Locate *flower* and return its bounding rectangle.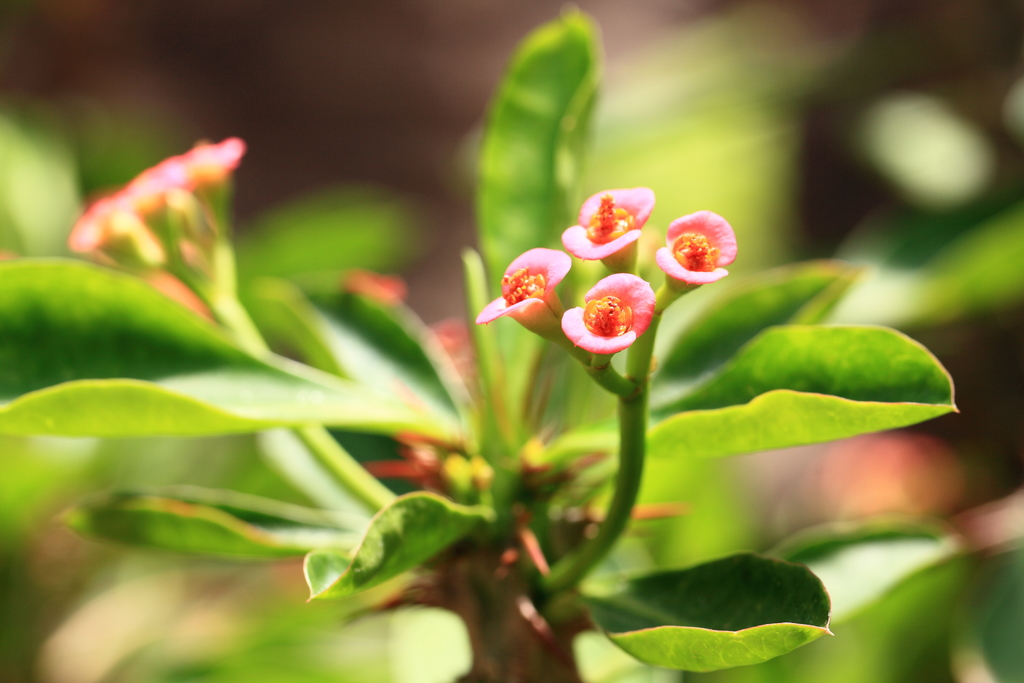
560,183,652,266.
